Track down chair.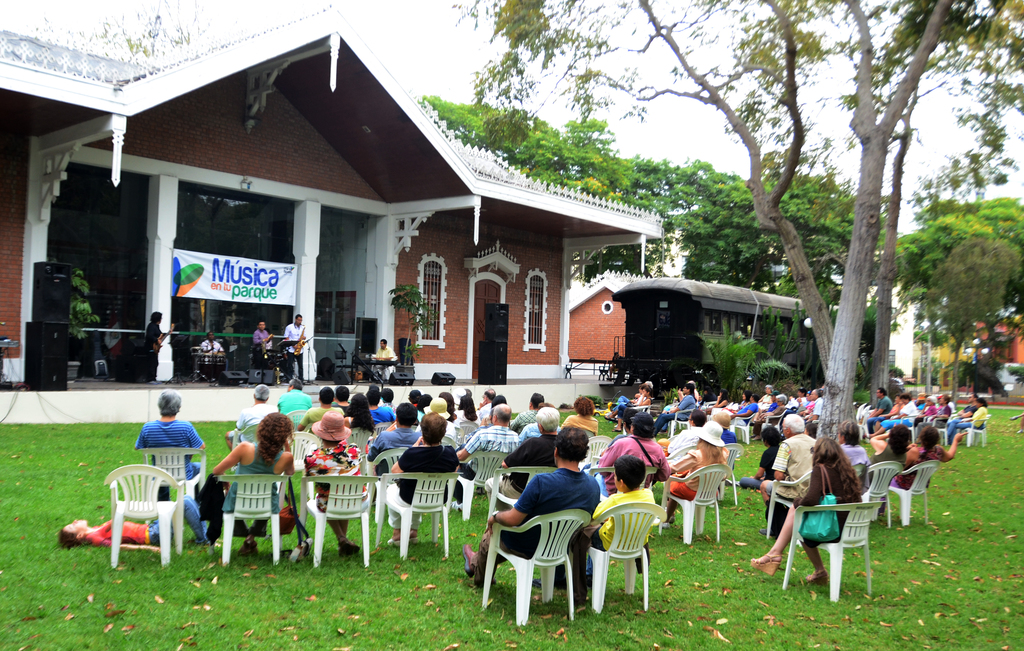
Tracked to region(781, 496, 887, 602).
